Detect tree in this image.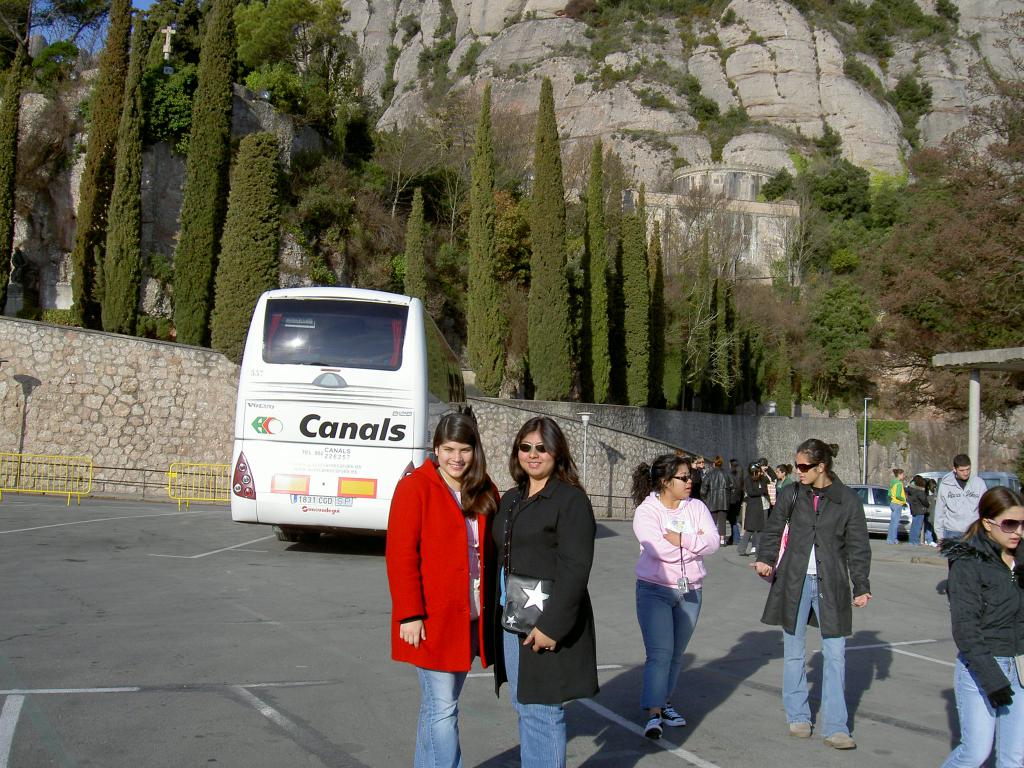
Detection: bbox(646, 216, 668, 410).
